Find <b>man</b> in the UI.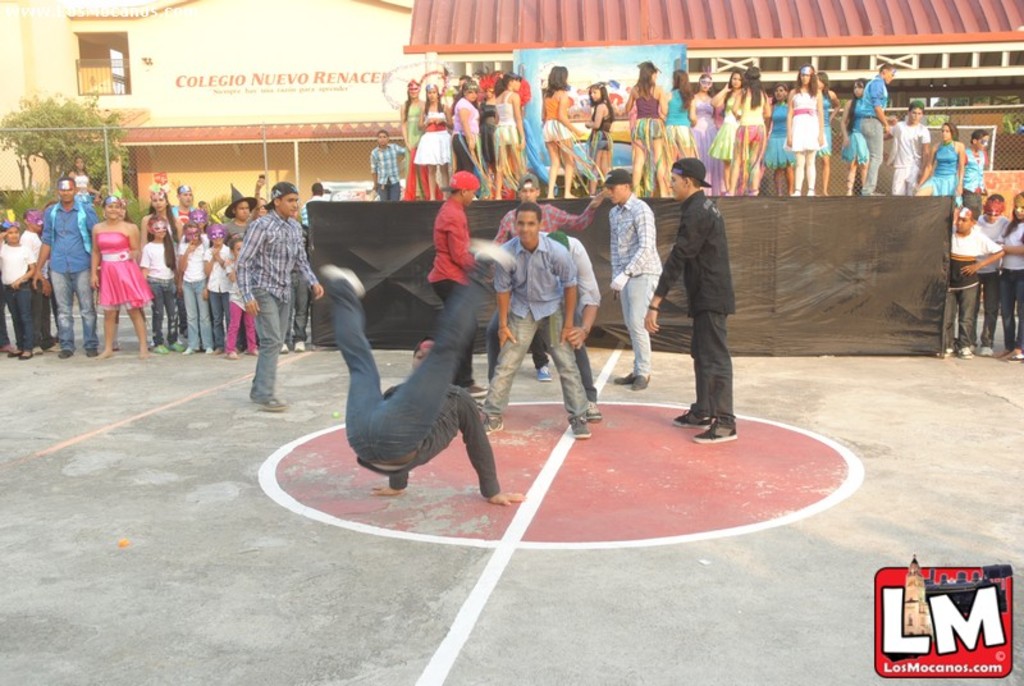
UI element at (428,169,497,402).
